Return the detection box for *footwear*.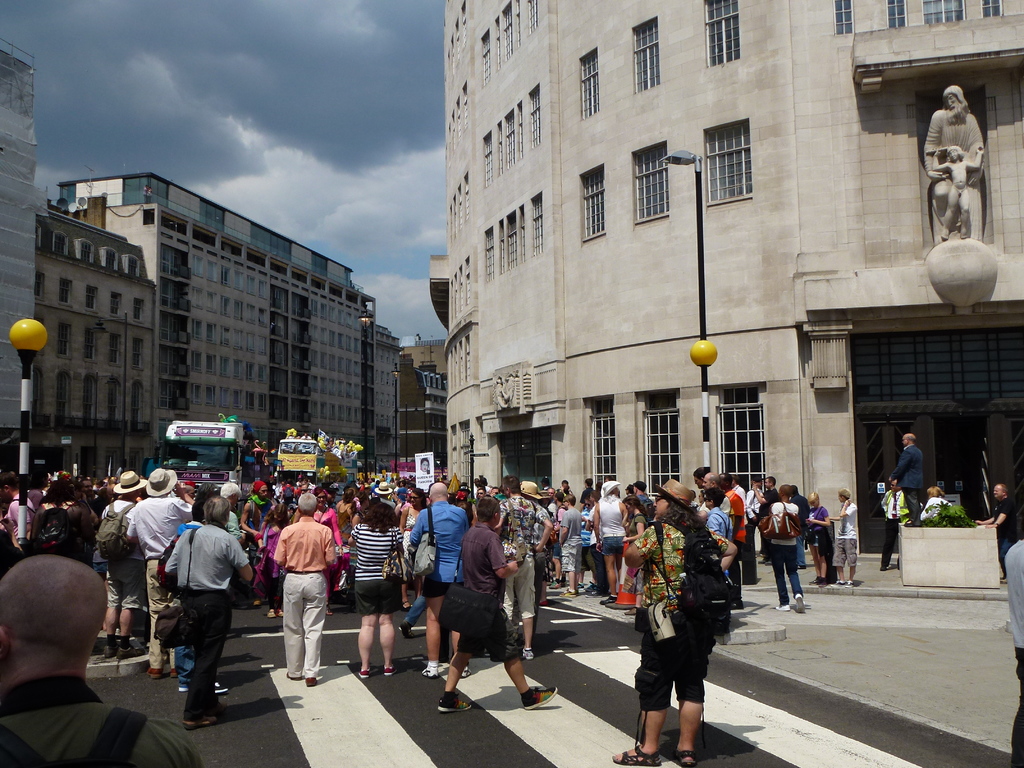
x1=402 y1=602 x2=409 y2=610.
